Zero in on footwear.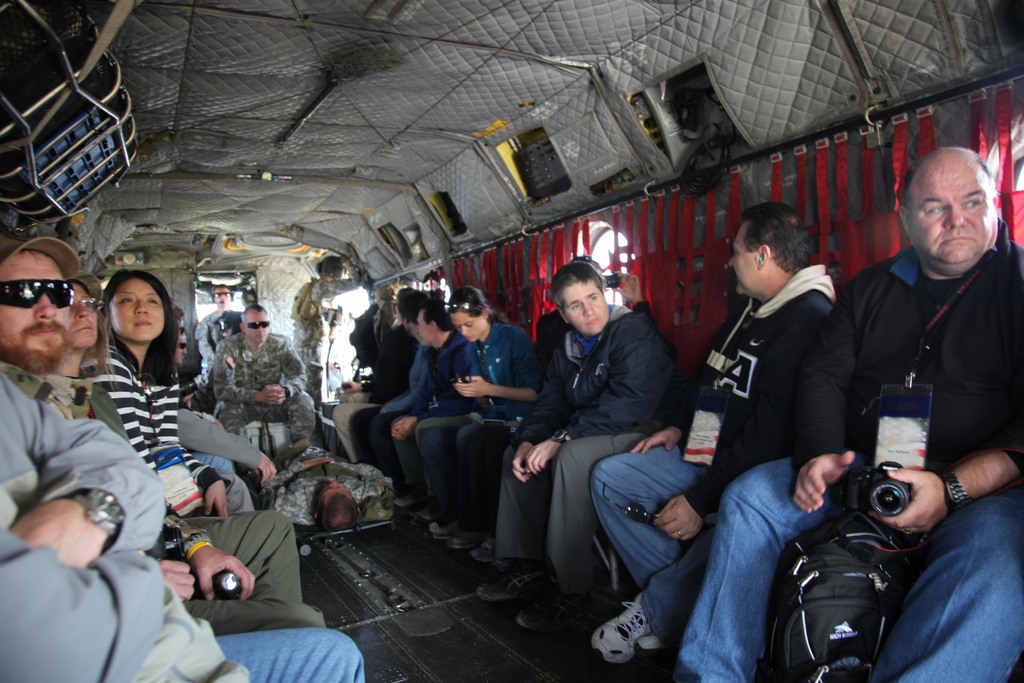
Zeroed in: x1=470, y1=534, x2=499, y2=562.
